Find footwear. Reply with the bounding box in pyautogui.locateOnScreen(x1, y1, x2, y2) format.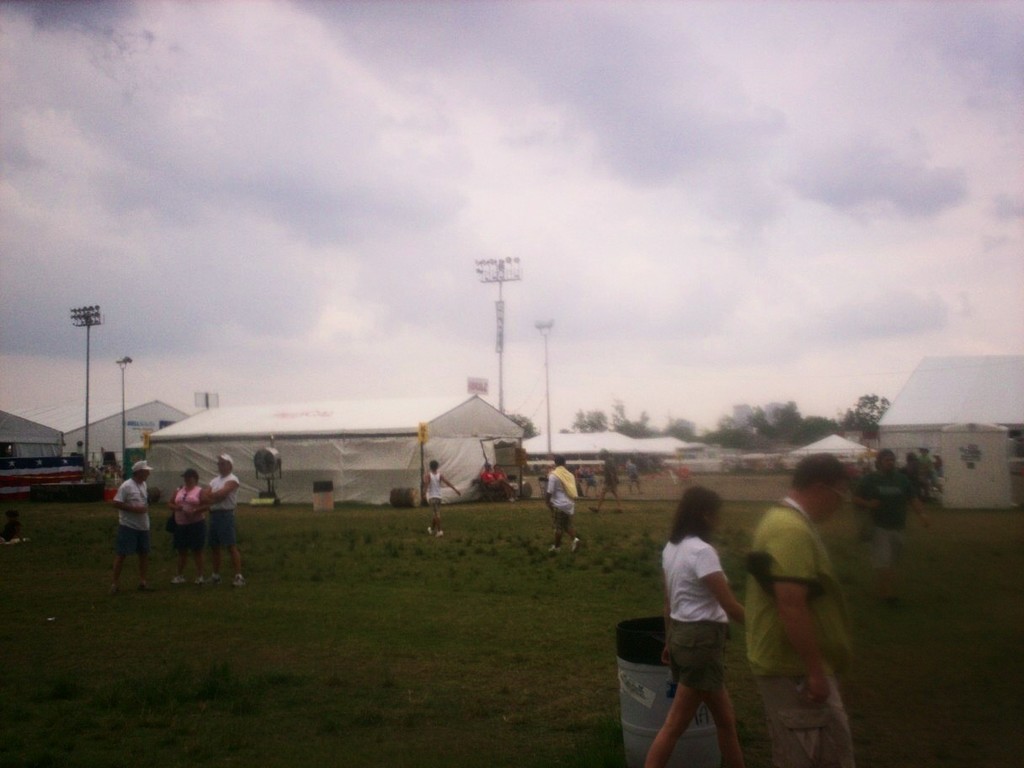
pyautogui.locateOnScreen(572, 539, 578, 550).
